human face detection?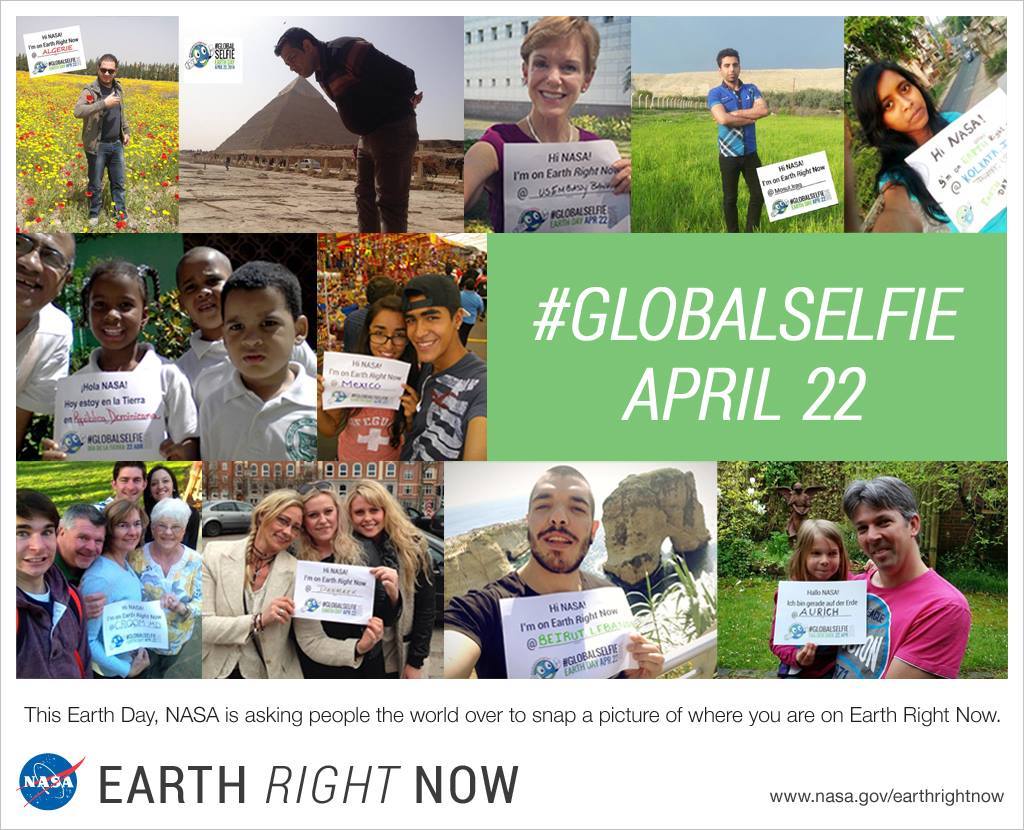
pyautogui.locateOnScreen(723, 55, 739, 81)
